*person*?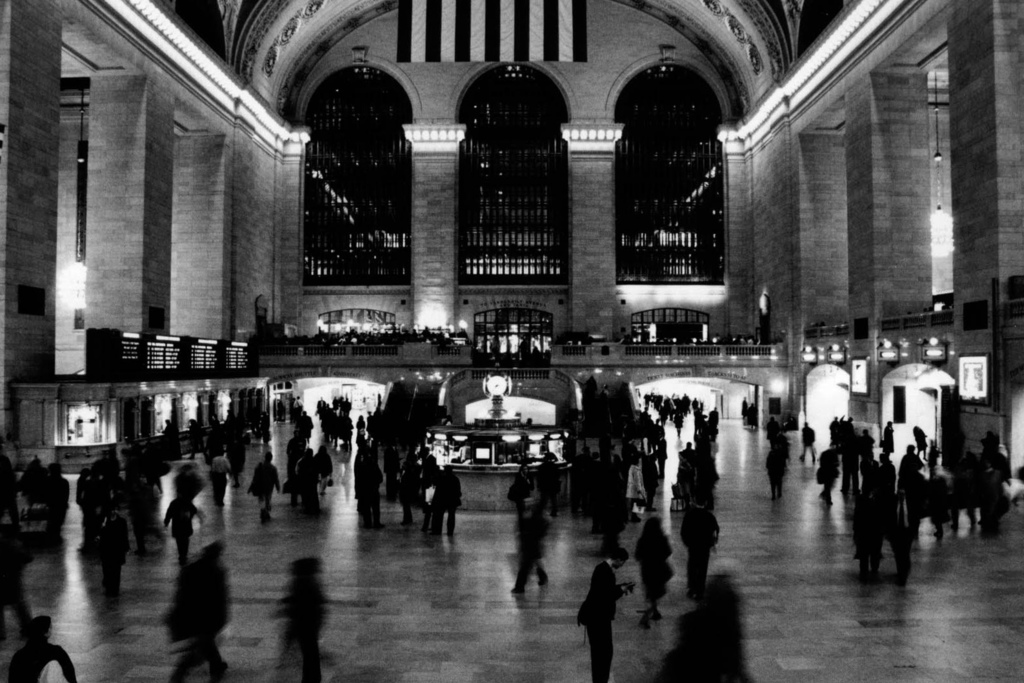
region(579, 560, 632, 662)
